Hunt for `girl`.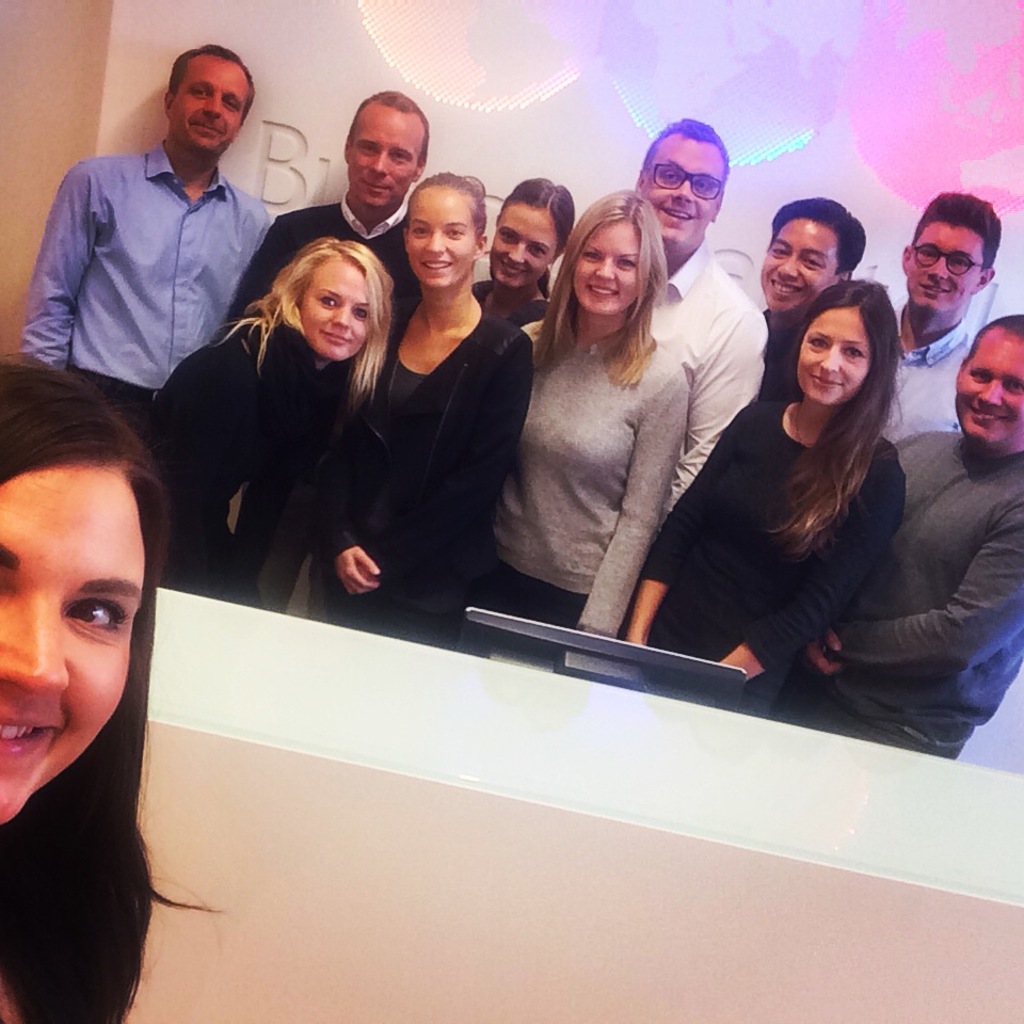
Hunted down at BBox(135, 245, 405, 608).
